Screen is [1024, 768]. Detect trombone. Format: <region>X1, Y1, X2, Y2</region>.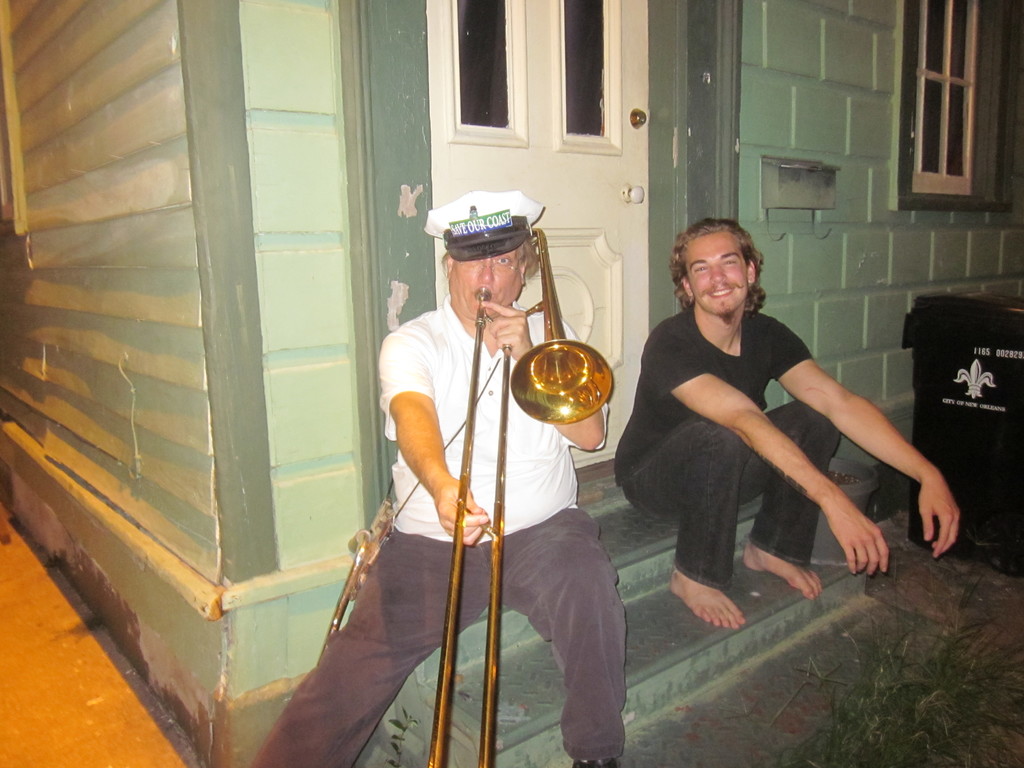
<region>423, 221, 617, 767</region>.
